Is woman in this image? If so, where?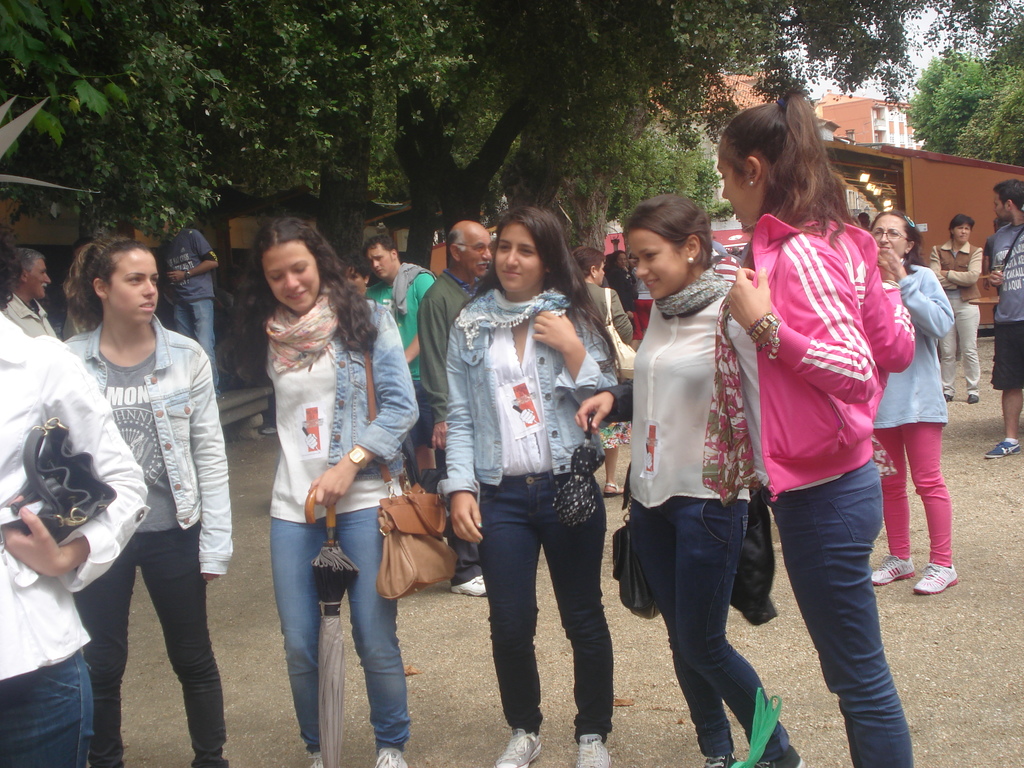
Yes, at <region>435, 207, 632, 767</region>.
